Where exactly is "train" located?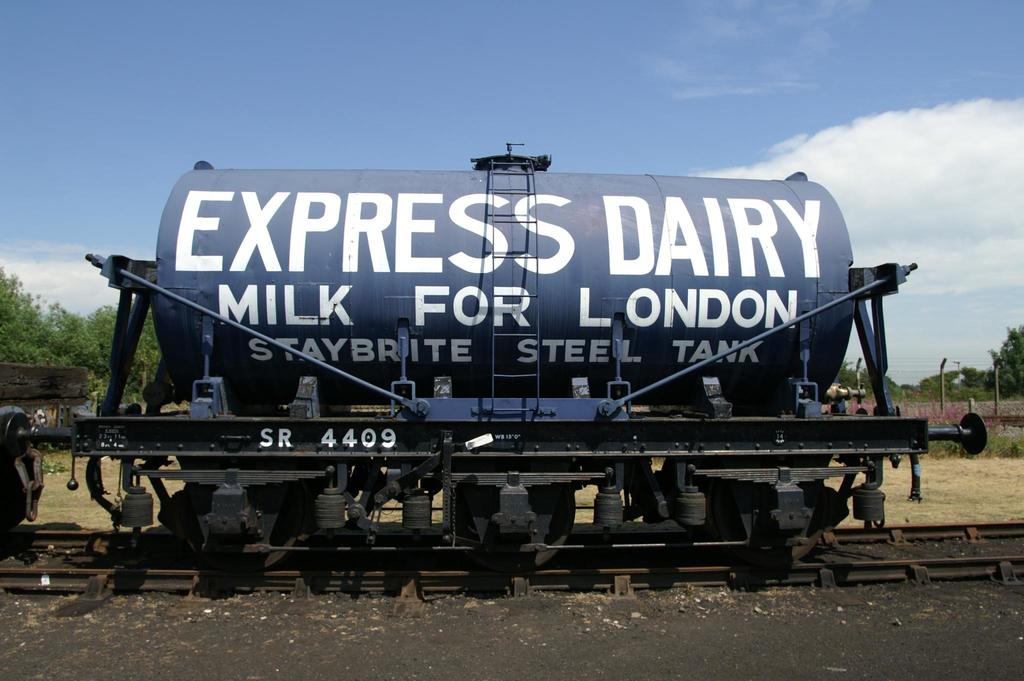
Its bounding box is bbox=(0, 142, 989, 558).
